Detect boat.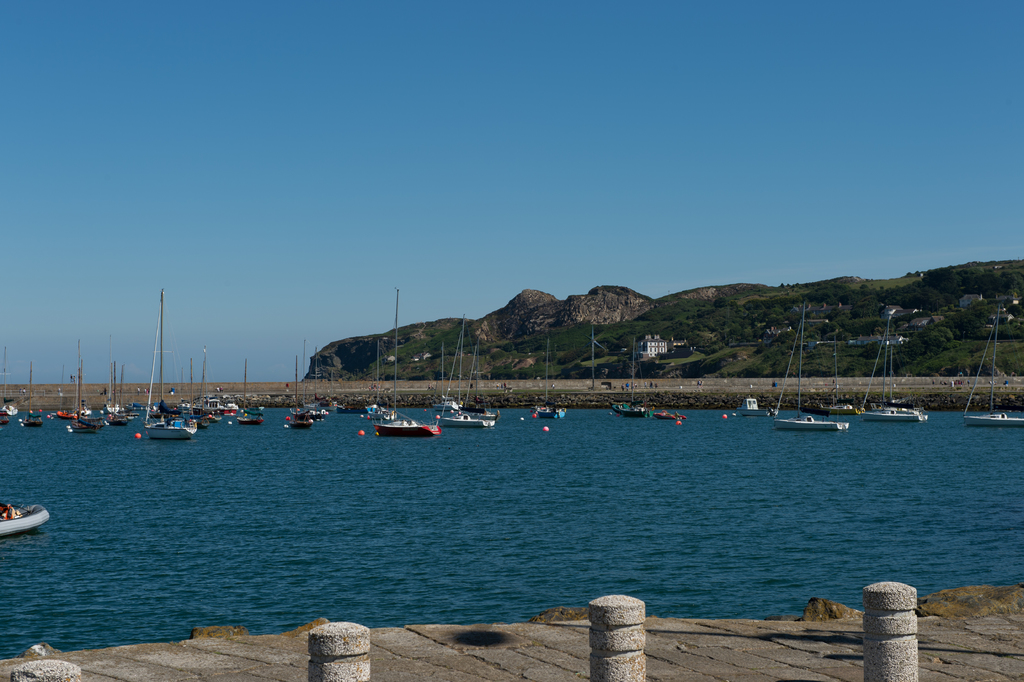
Detected at select_region(861, 320, 932, 424).
